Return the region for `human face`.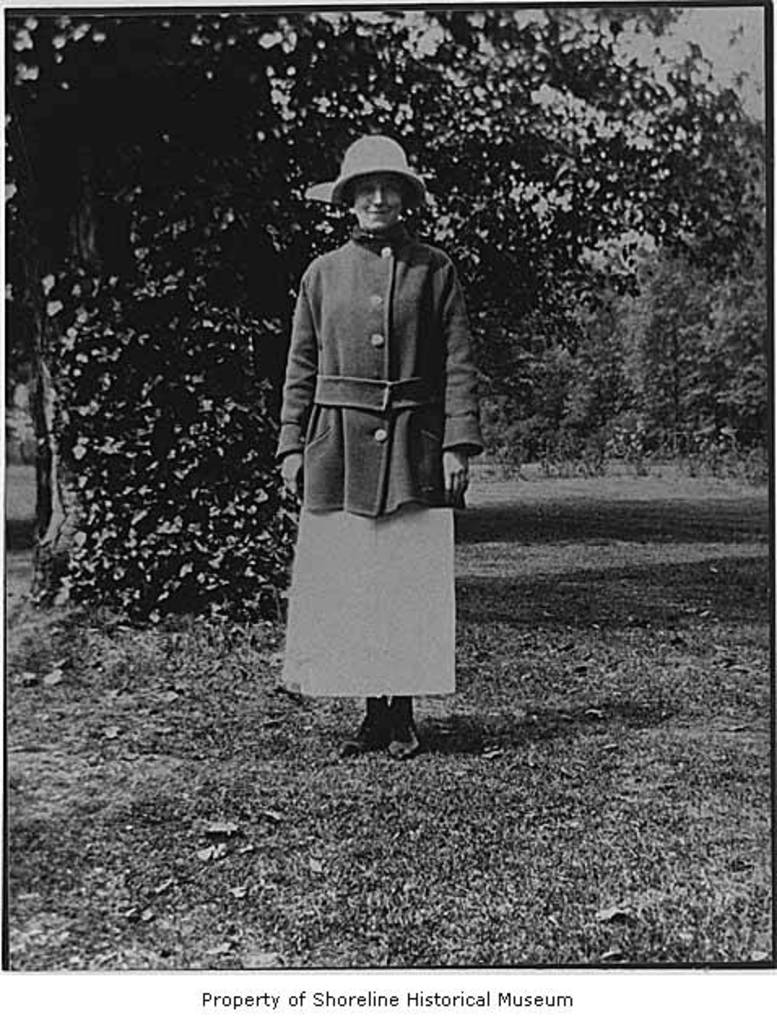
bbox=[346, 169, 402, 236].
